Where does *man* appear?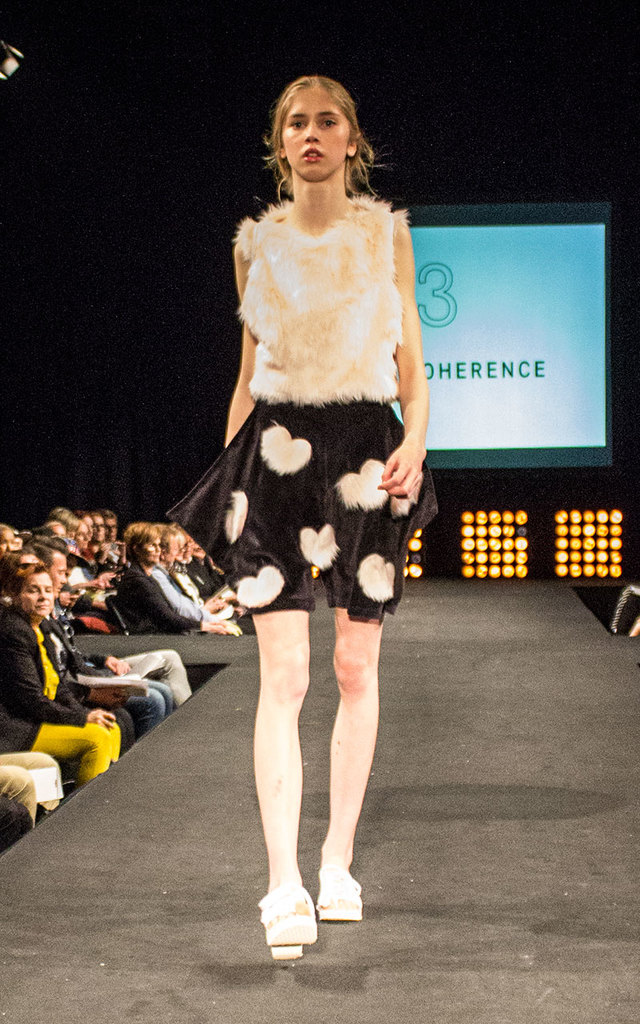
Appears at box=[149, 522, 253, 631].
